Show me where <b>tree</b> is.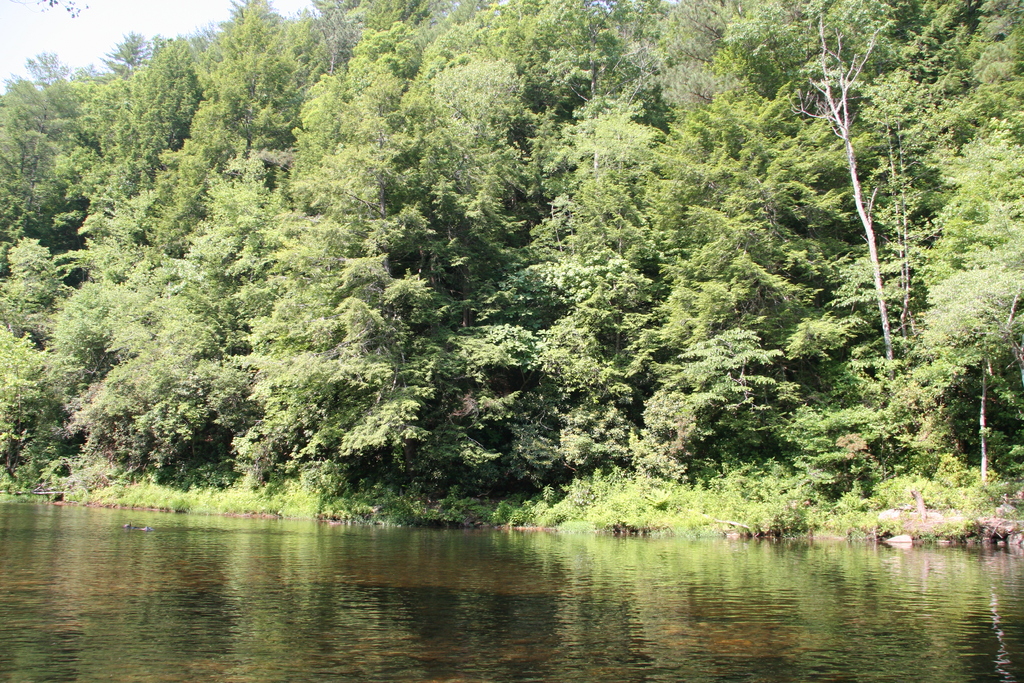
<b>tree</b> is at <region>788, 19, 910, 474</region>.
